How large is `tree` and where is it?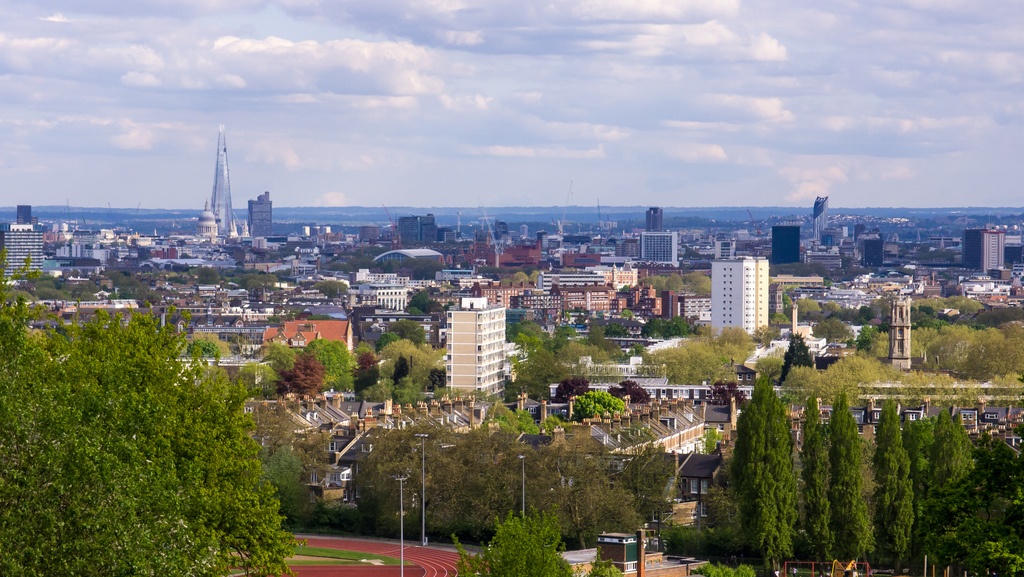
Bounding box: 275/342/337/391.
